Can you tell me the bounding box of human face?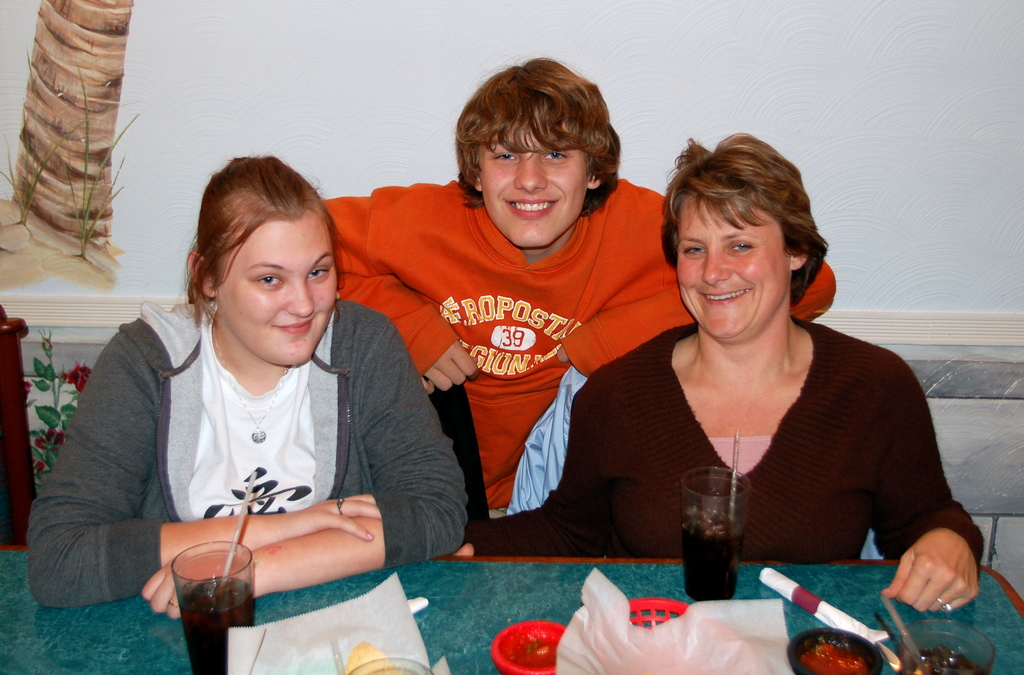
{"x1": 479, "y1": 111, "x2": 588, "y2": 251}.
